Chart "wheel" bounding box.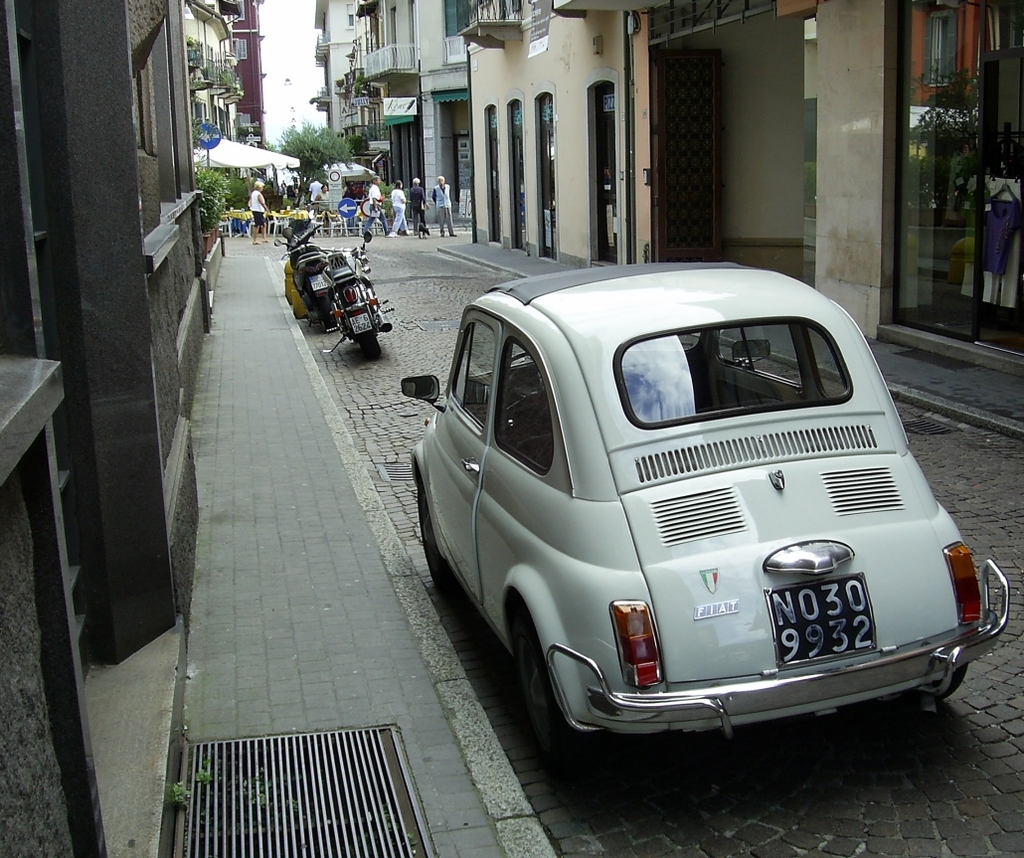
Charted: <region>357, 336, 381, 355</region>.
